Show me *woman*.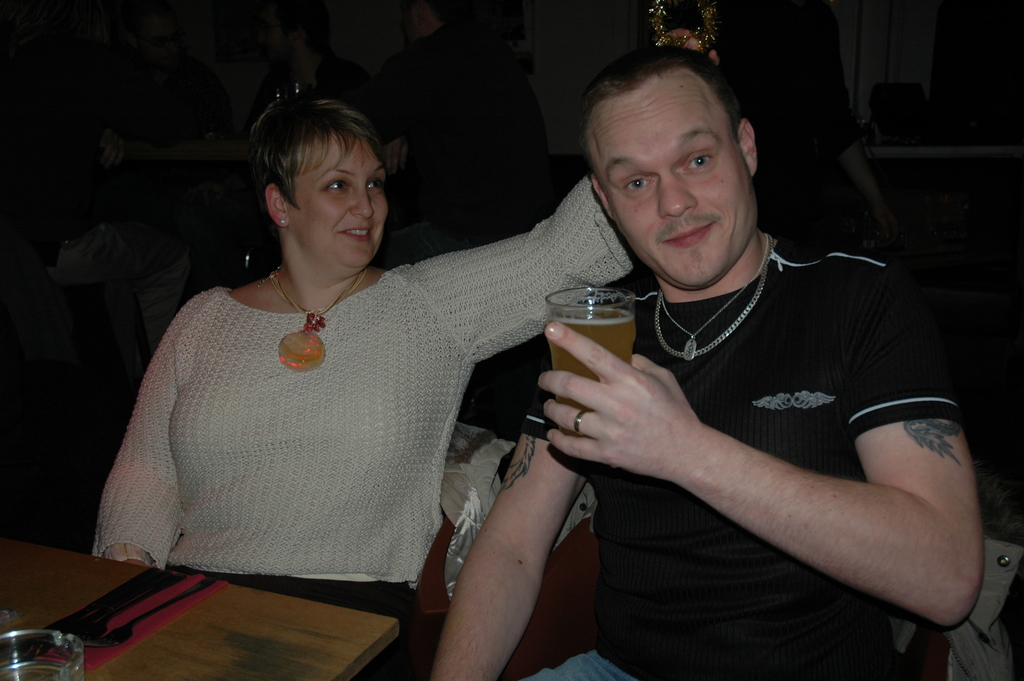
*woman* is here: (left=88, top=28, right=729, bottom=678).
